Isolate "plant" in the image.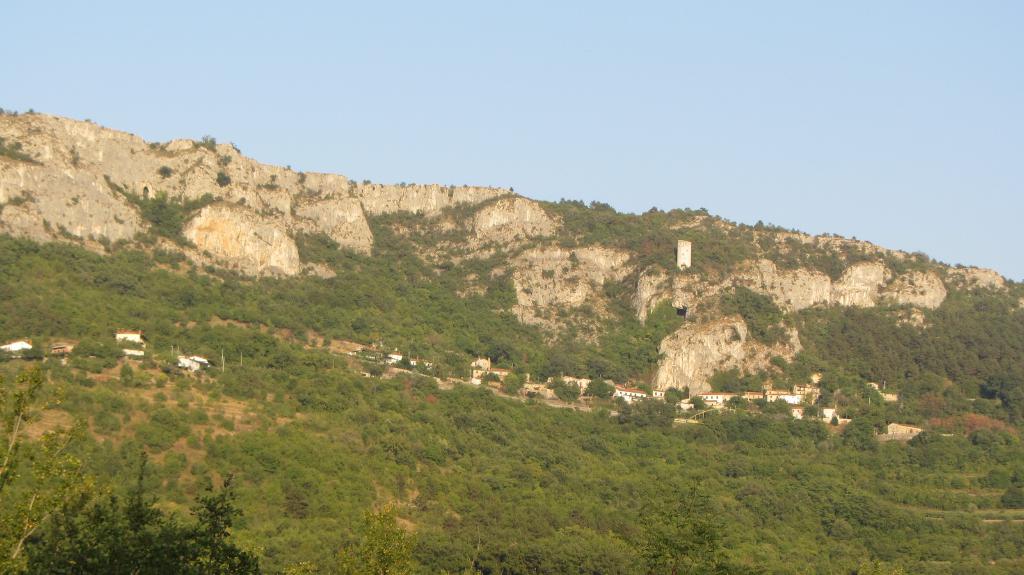
Isolated region: 29 104 36 117.
